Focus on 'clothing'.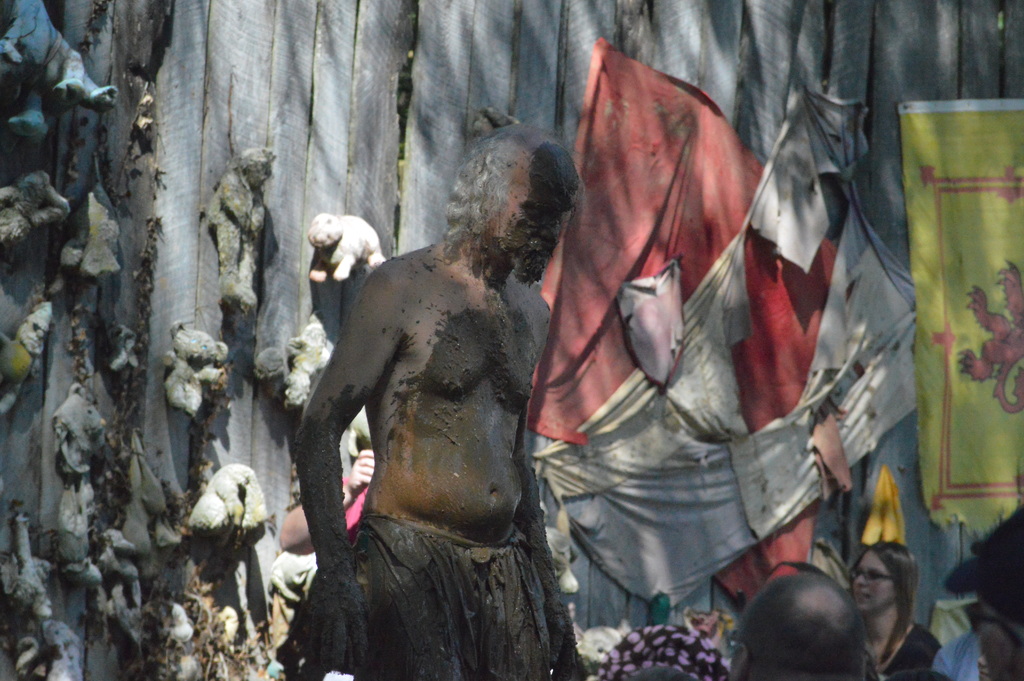
Focused at select_region(931, 627, 982, 680).
